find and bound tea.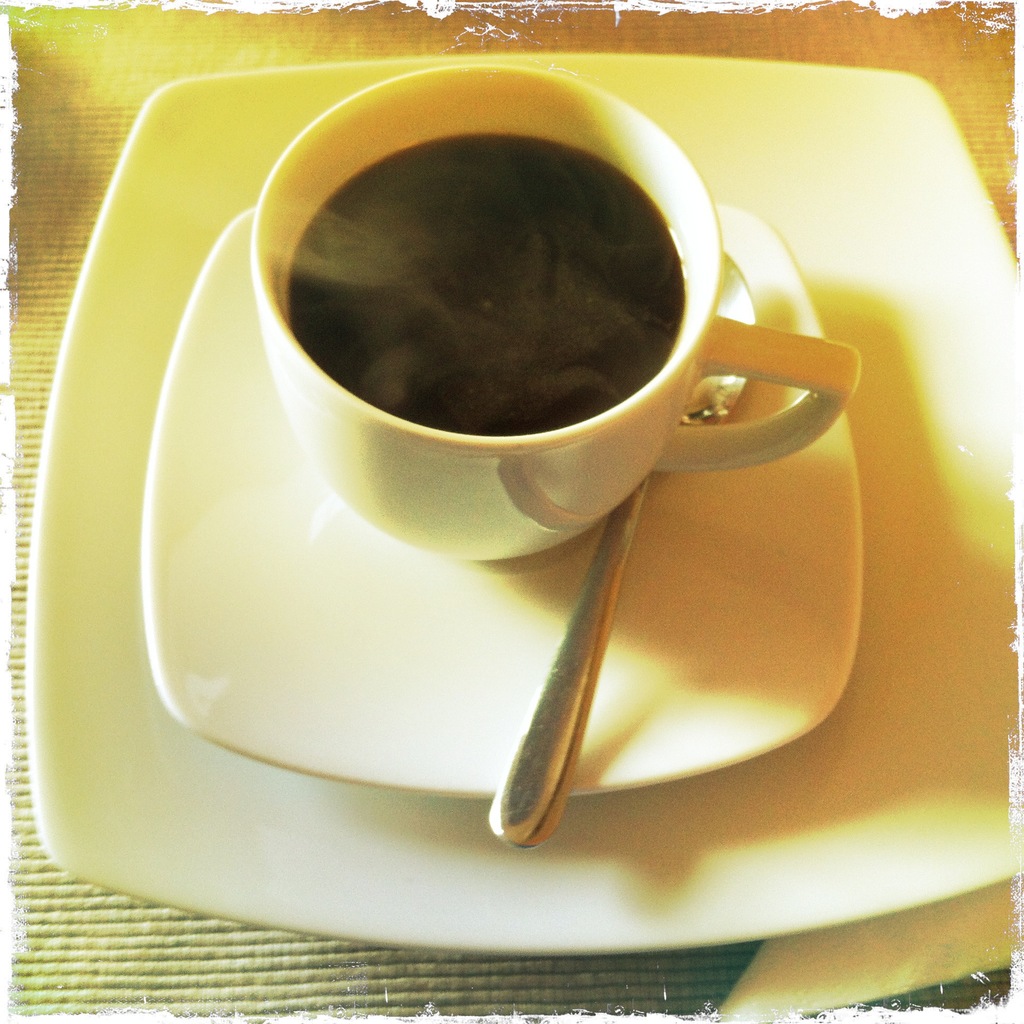
Bound: crop(289, 132, 688, 436).
